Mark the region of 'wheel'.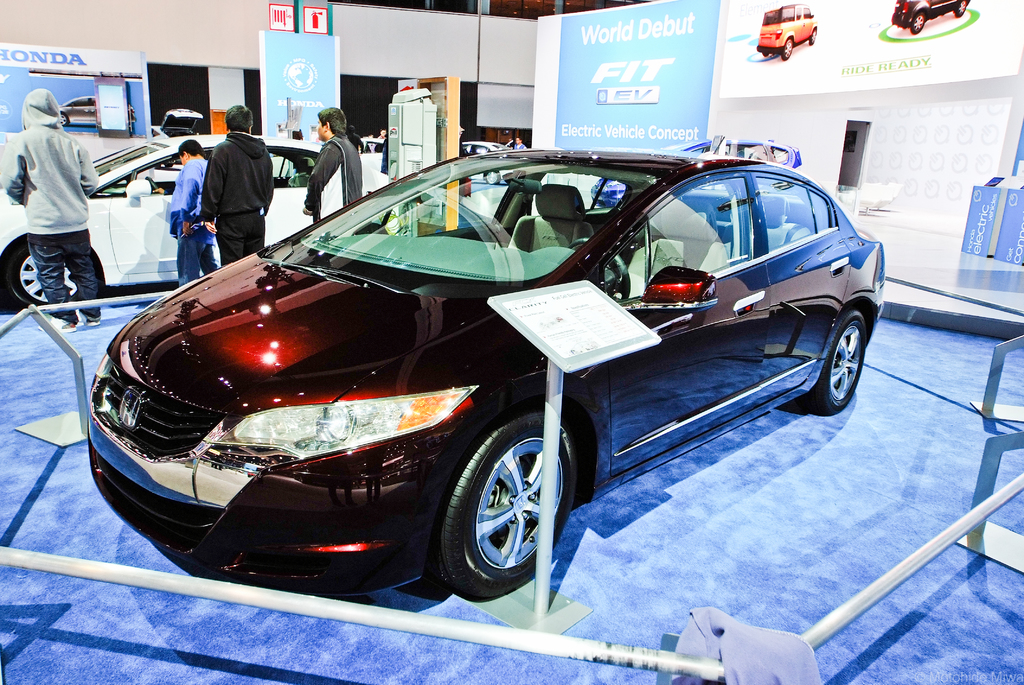
Region: detection(483, 168, 500, 184).
